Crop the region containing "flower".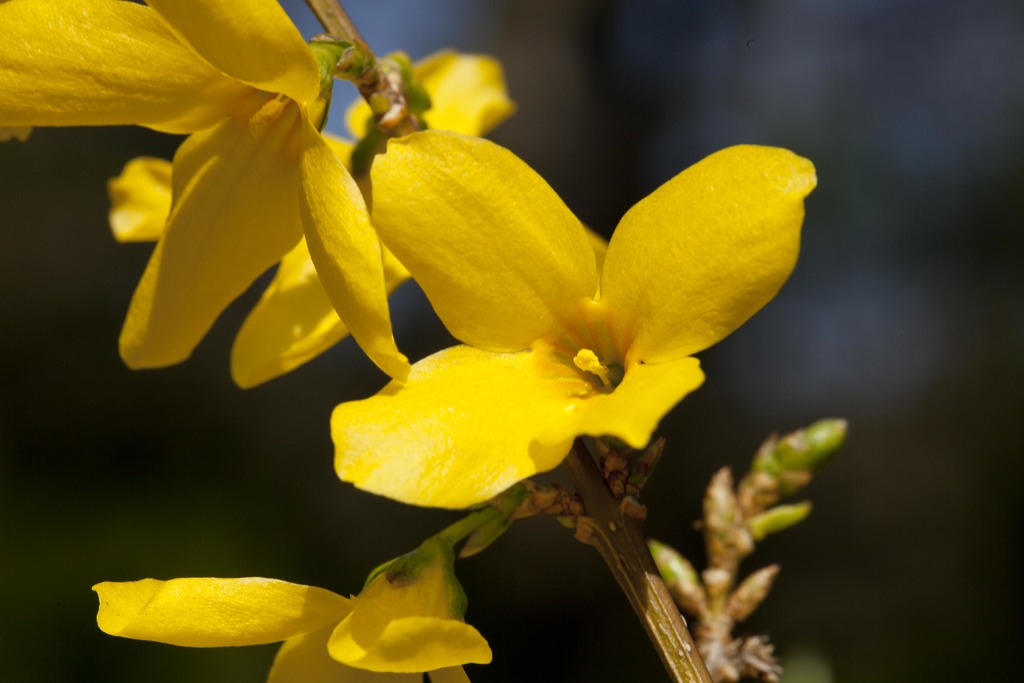
Crop region: (left=98, top=47, right=514, bottom=393).
